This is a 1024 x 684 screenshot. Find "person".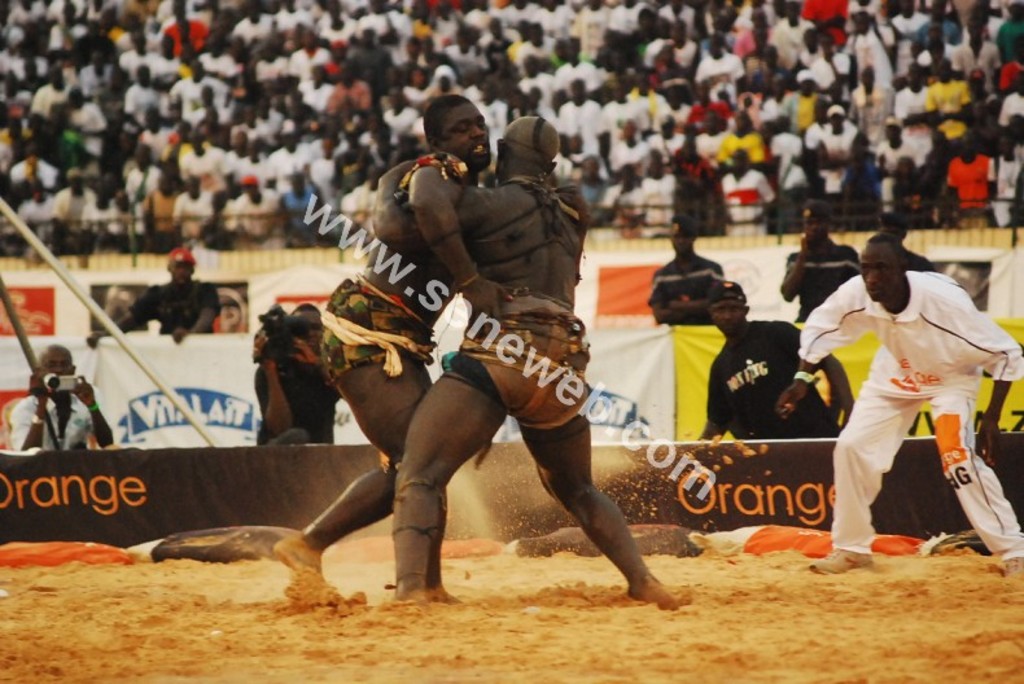
Bounding box: (left=89, top=255, right=214, bottom=345).
